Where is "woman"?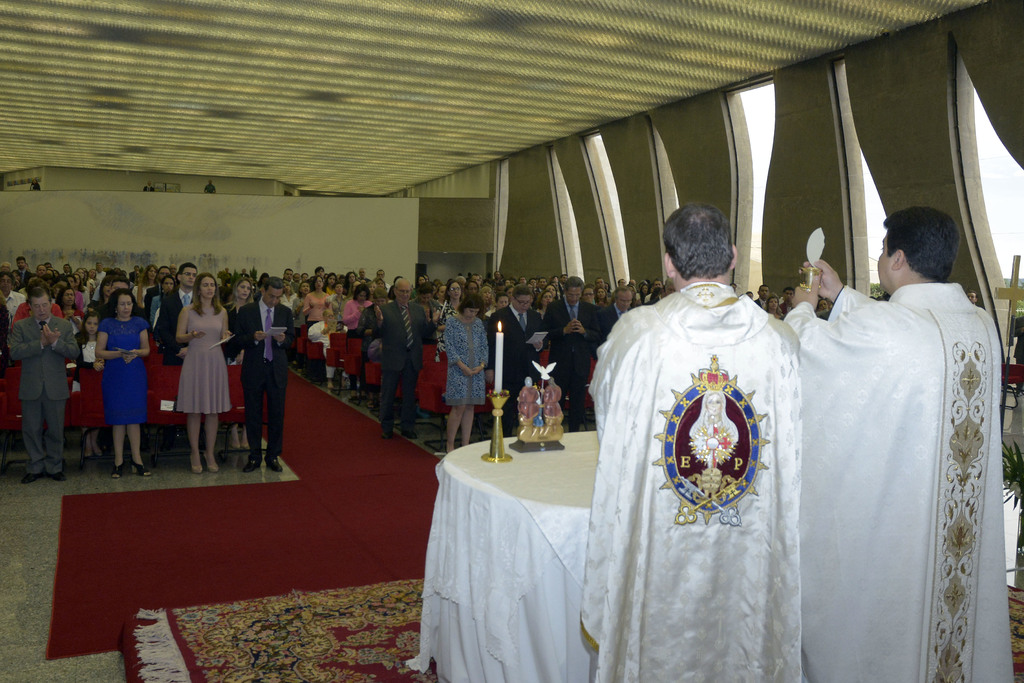
74, 268, 84, 283.
